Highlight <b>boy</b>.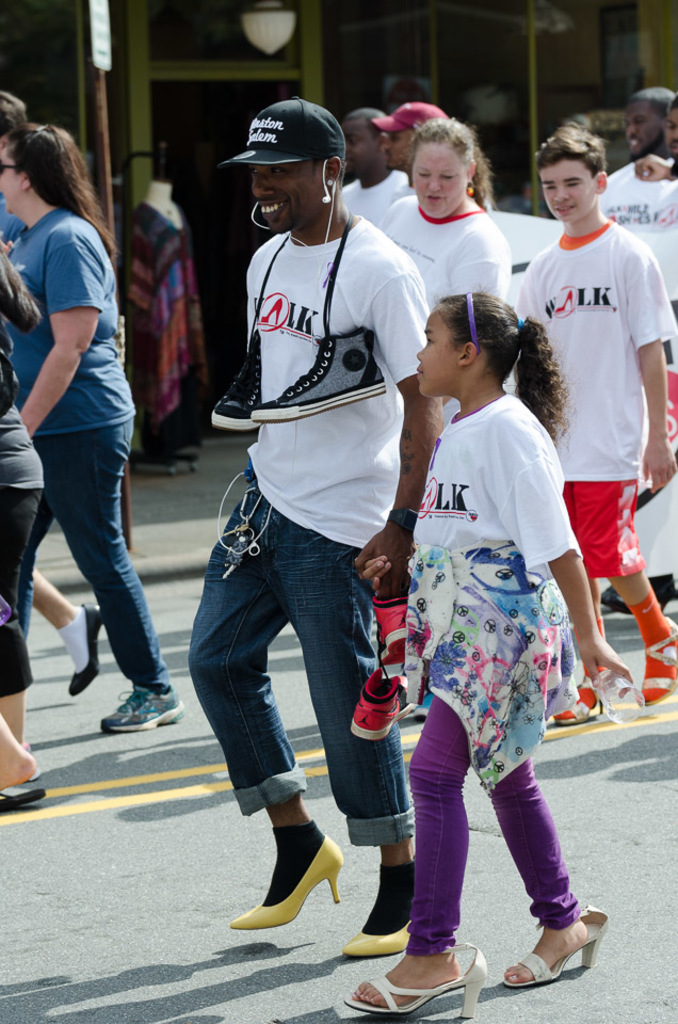
Highlighted region: Rect(516, 119, 677, 735).
